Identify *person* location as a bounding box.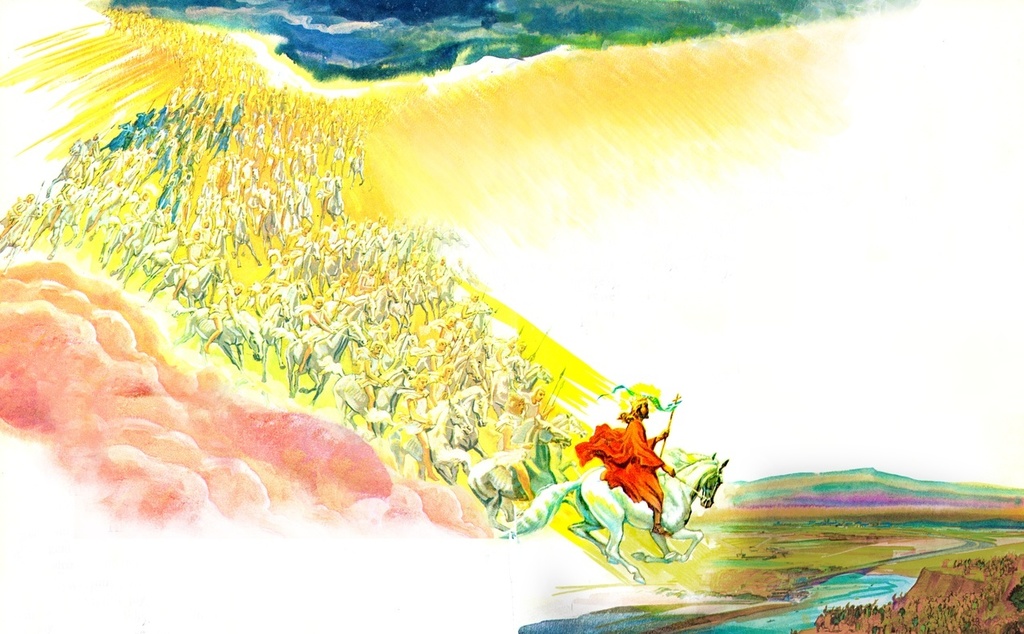
x1=591, y1=386, x2=690, y2=551.
